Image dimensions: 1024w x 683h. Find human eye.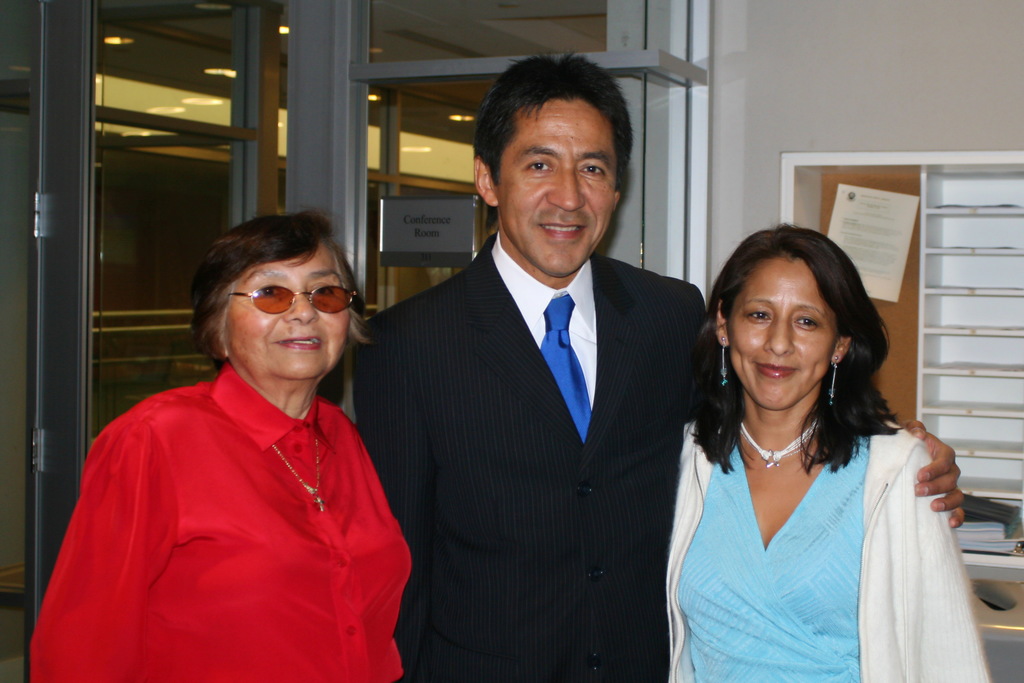
bbox=[577, 160, 611, 178].
